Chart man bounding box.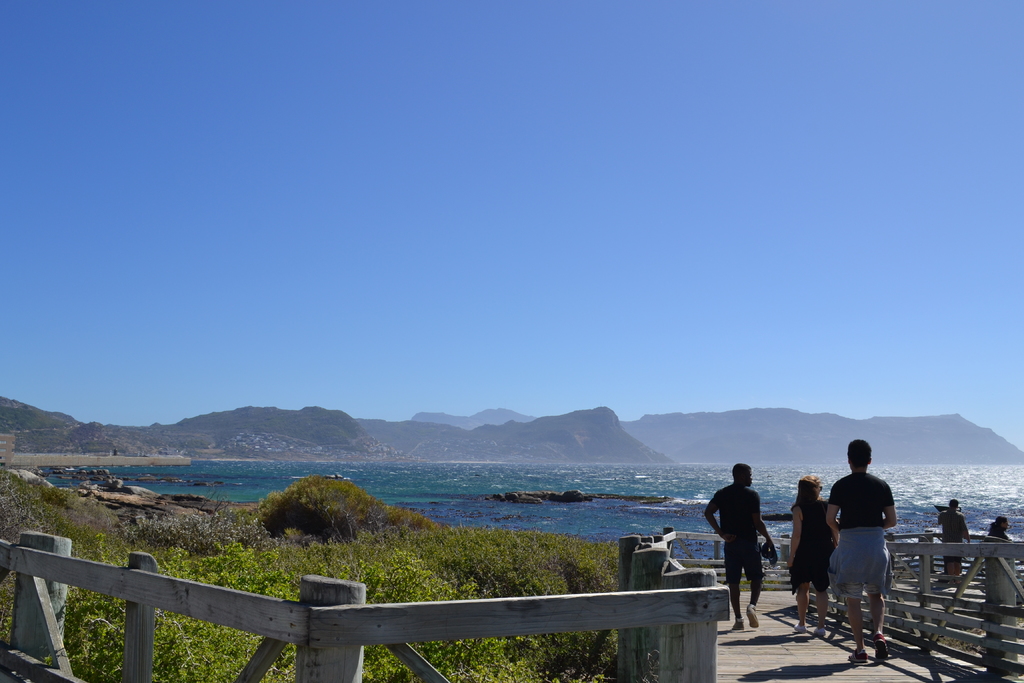
Charted: 702/463/771/629.
